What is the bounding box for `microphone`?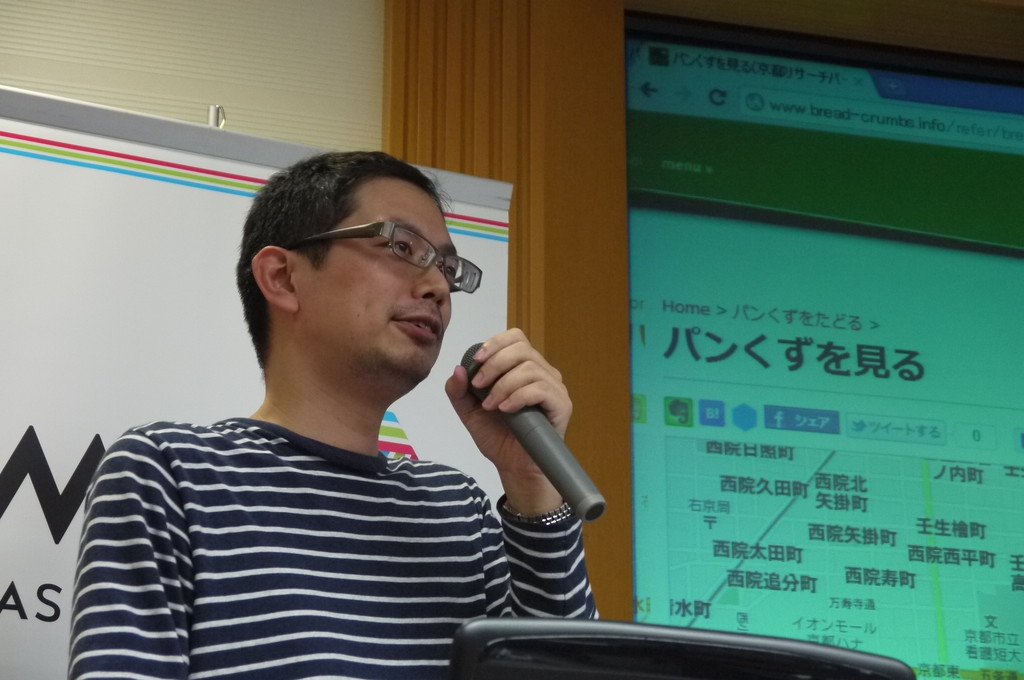
l=426, t=340, r=607, b=526.
